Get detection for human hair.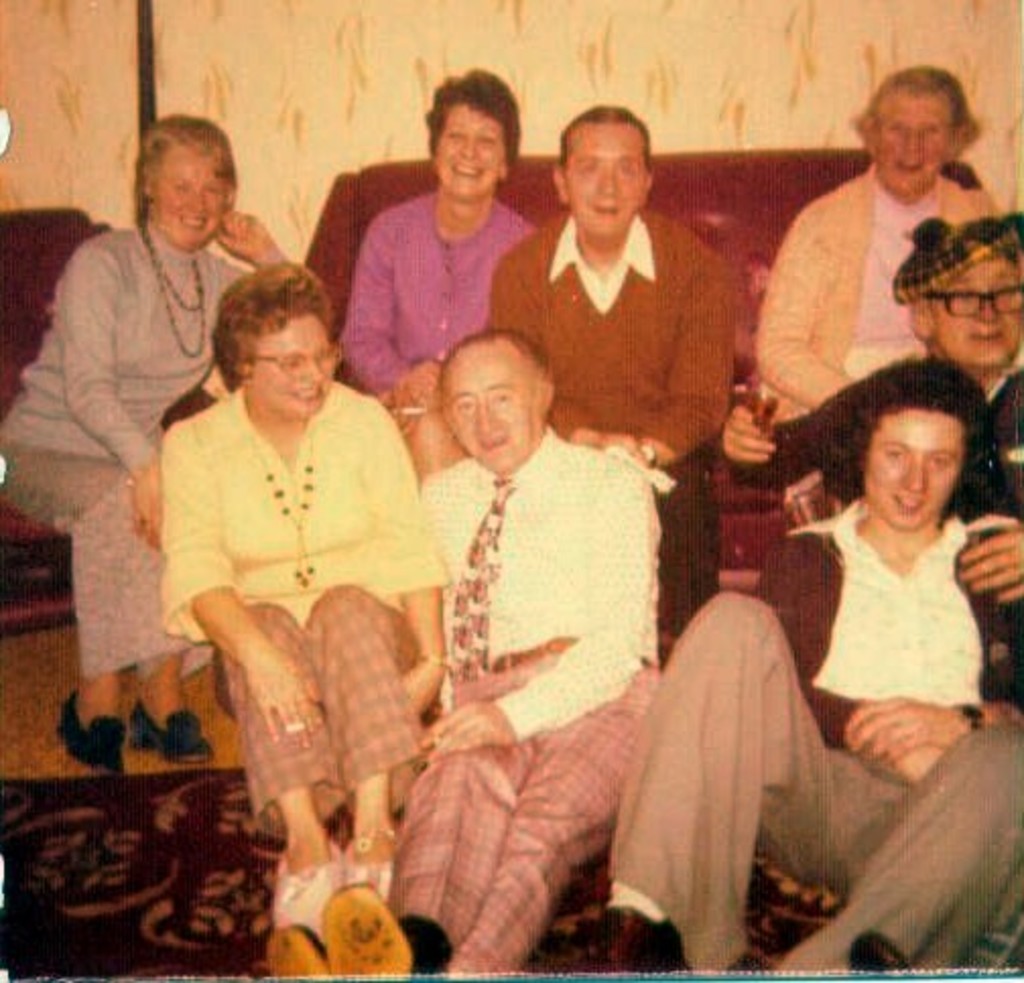
Detection: bbox=[136, 114, 238, 201].
